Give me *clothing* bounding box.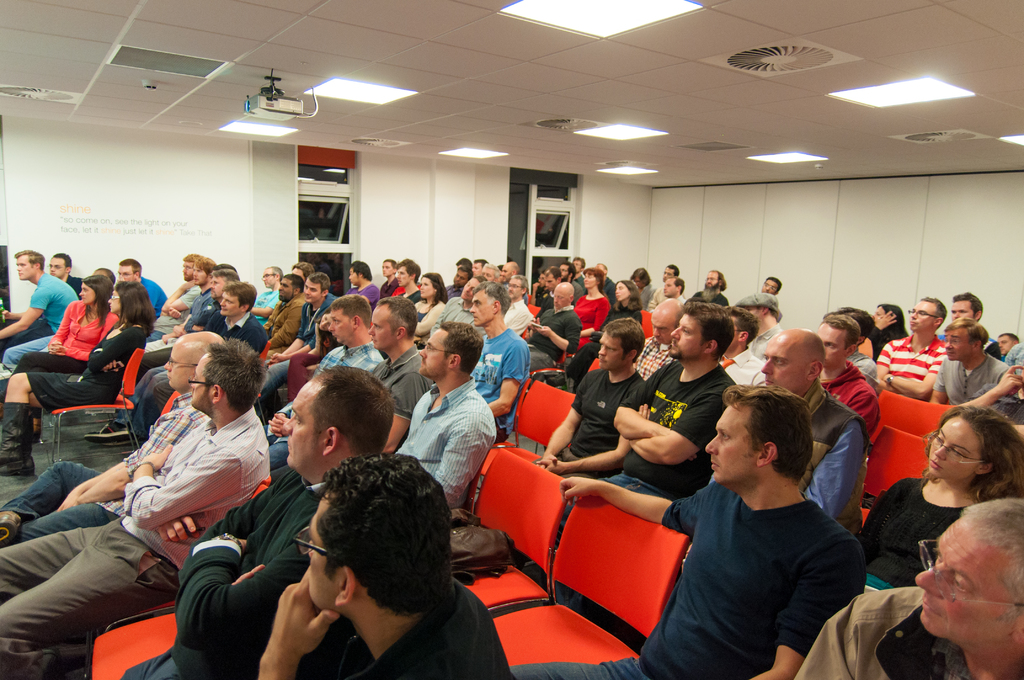
box=[0, 277, 82, 353].
